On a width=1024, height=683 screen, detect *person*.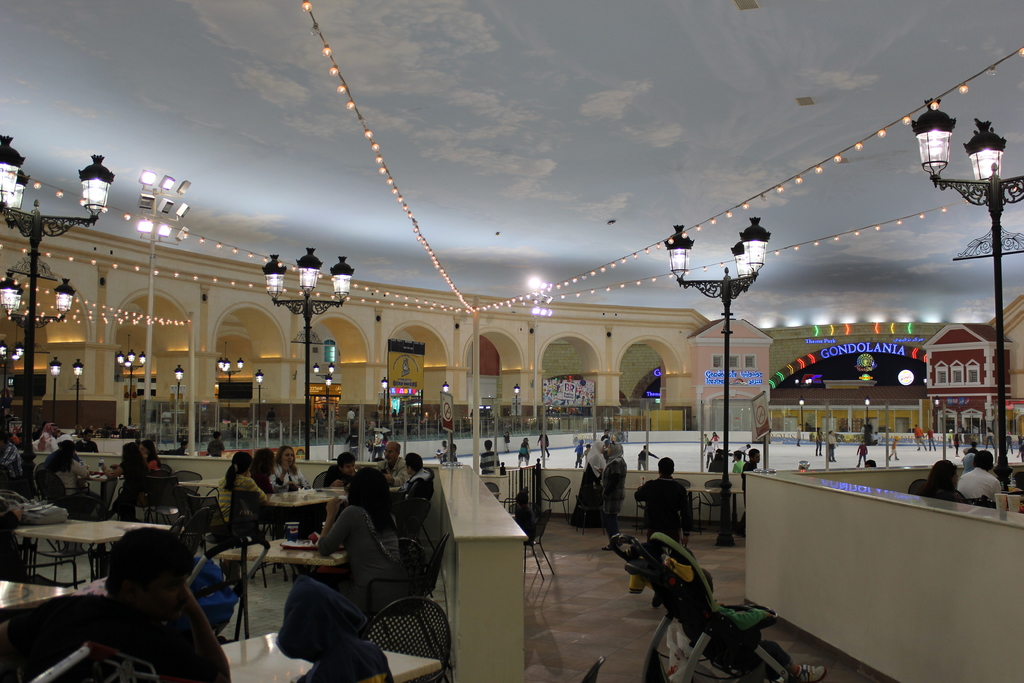
region(1018, 420, 1023, 461).
